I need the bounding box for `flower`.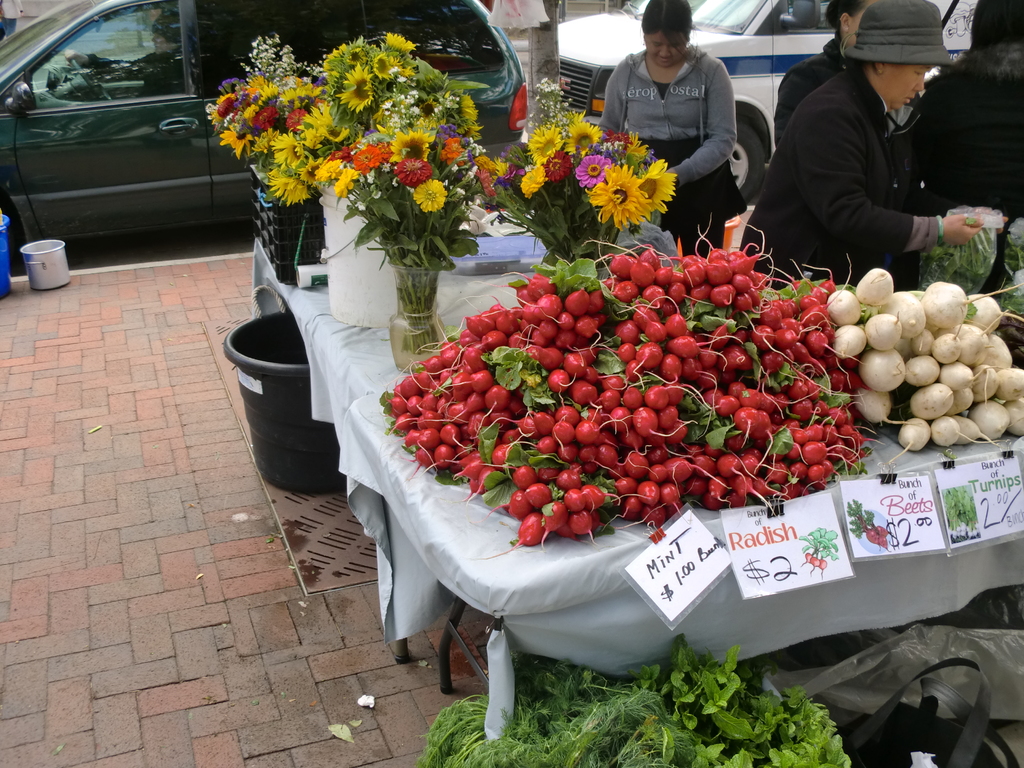
Here it is: x1=319, y1=111, x2=352, y2=149.
